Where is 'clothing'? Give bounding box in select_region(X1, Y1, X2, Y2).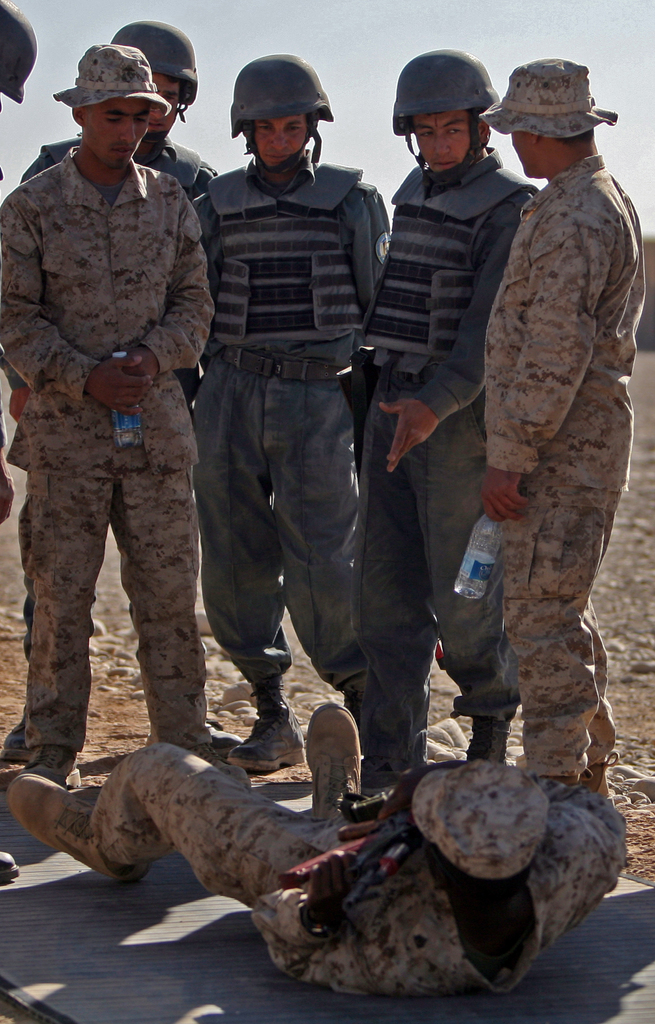
select_region(177, 164, 387, 698).
